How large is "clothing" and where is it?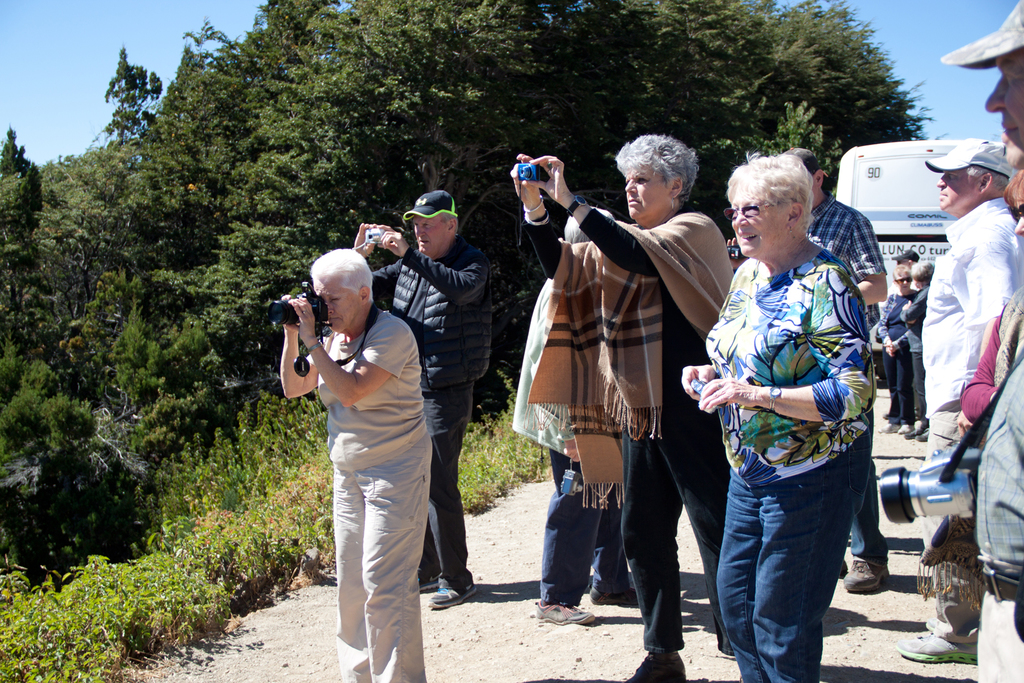
Bounding box: <box>803,206,893,557</box>.
